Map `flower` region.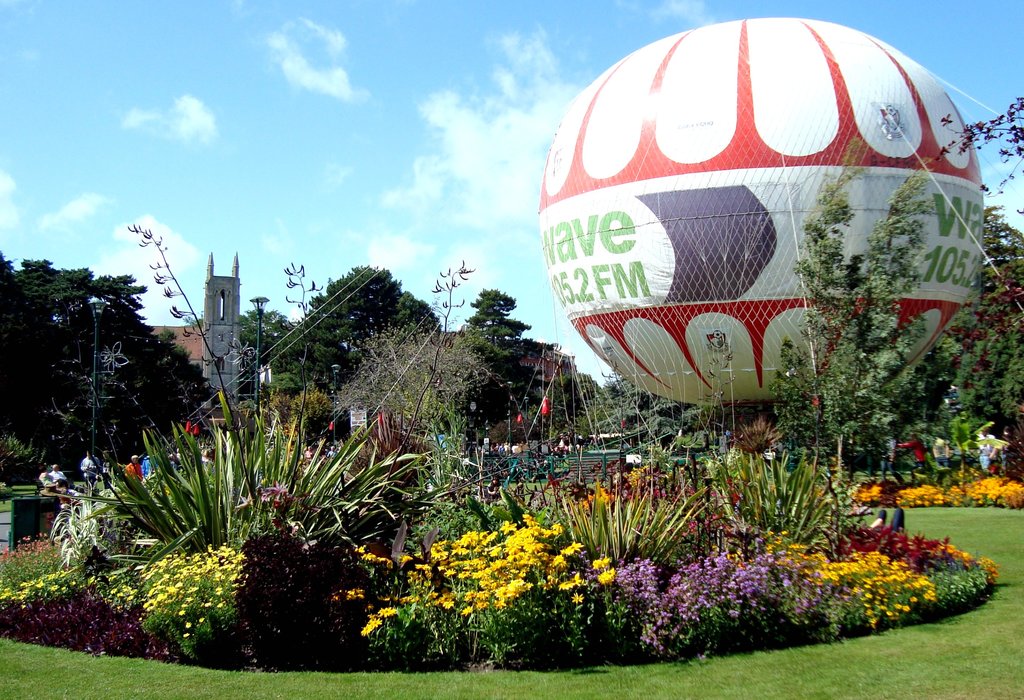
Mapped to {"left": 898, "top": 606, "right": 912, "bottom": 616}.
